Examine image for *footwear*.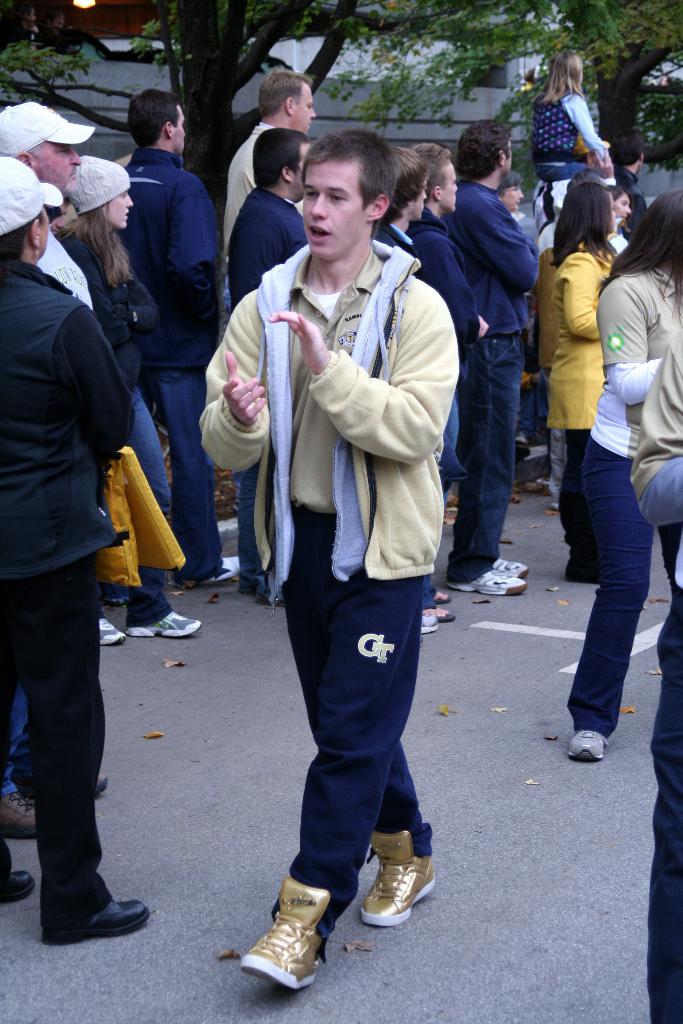
Examination result: [429,604,460,623].
